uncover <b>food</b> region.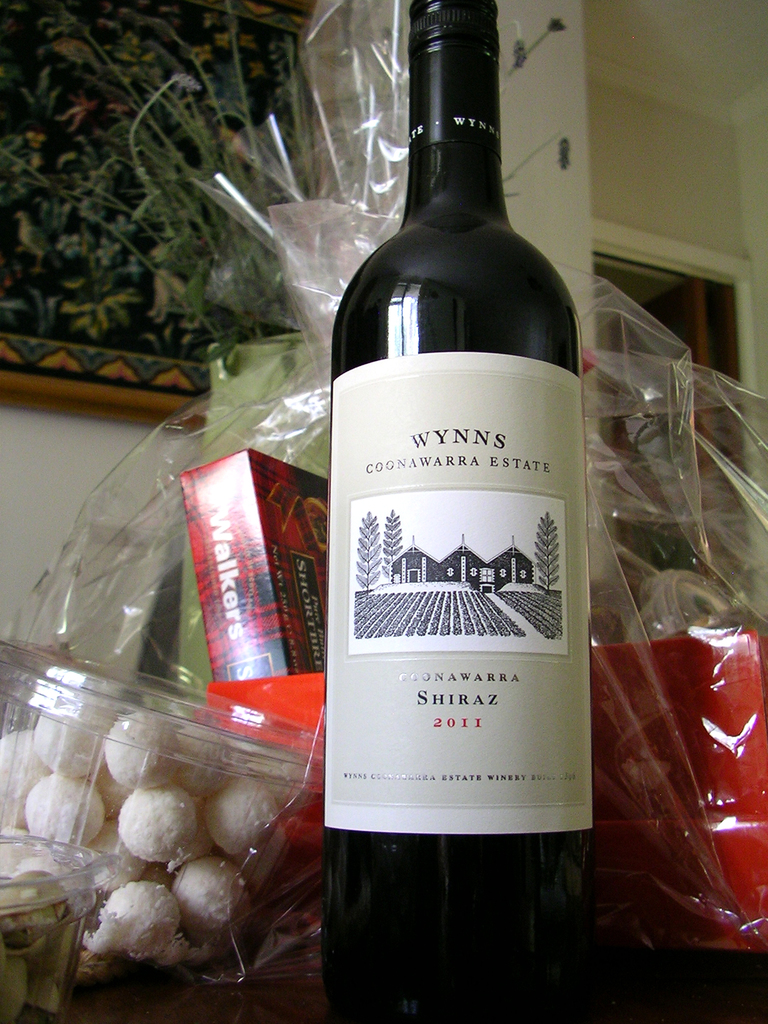
Uncovered: crop(0, 700, 284, 966).
